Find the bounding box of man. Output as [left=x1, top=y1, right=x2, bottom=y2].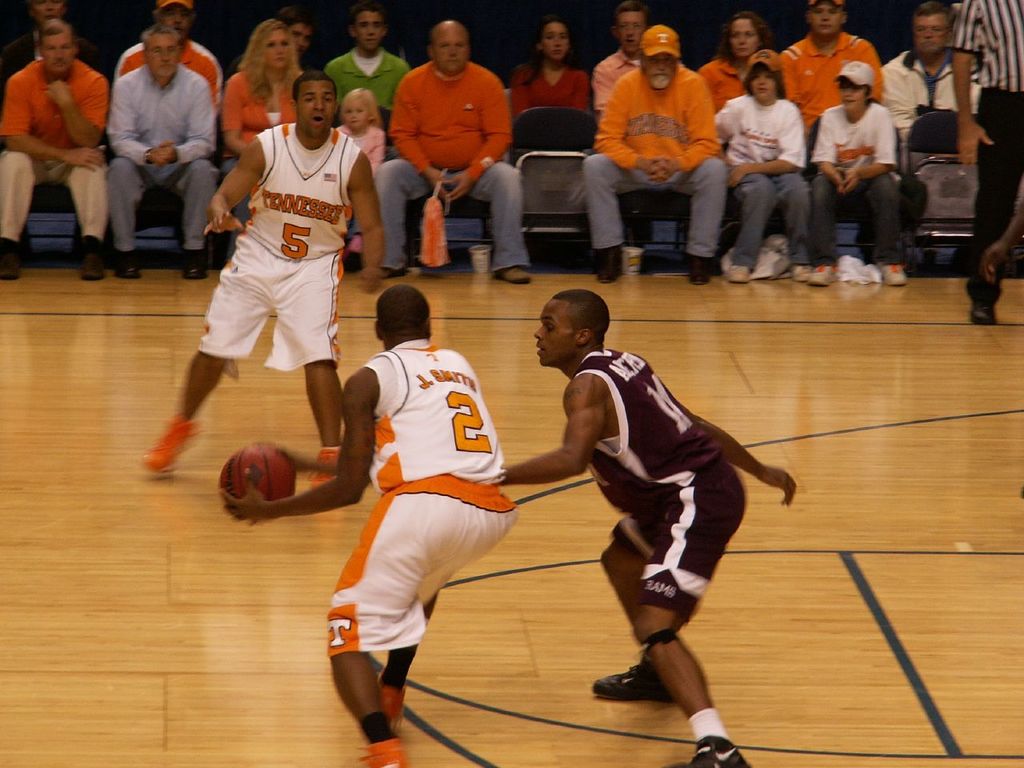
[left=493, top=283, right=798, bottom=767].
